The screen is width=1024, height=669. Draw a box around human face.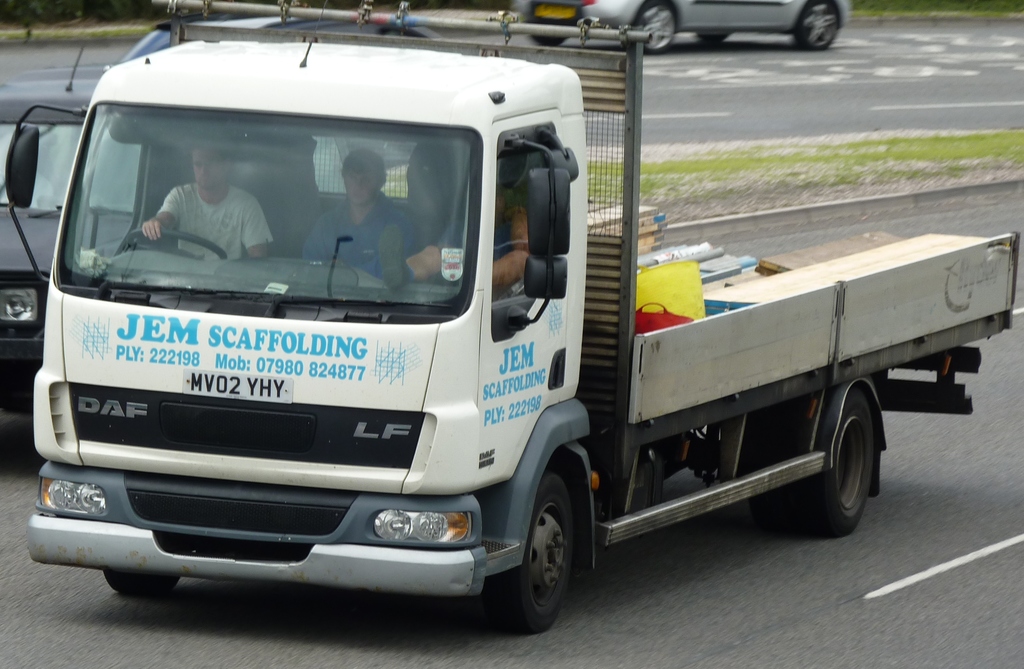
[x1=192, y1=144, x2=225, y2=189].
